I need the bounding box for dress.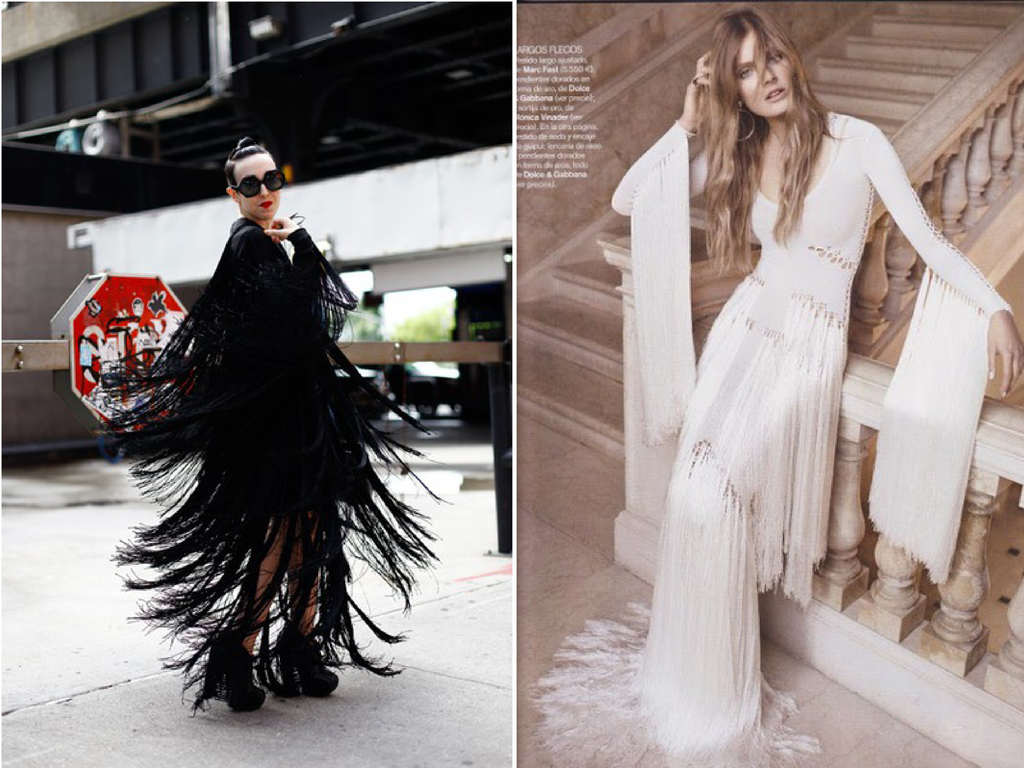
Here it is: 529/105/1013/767.
